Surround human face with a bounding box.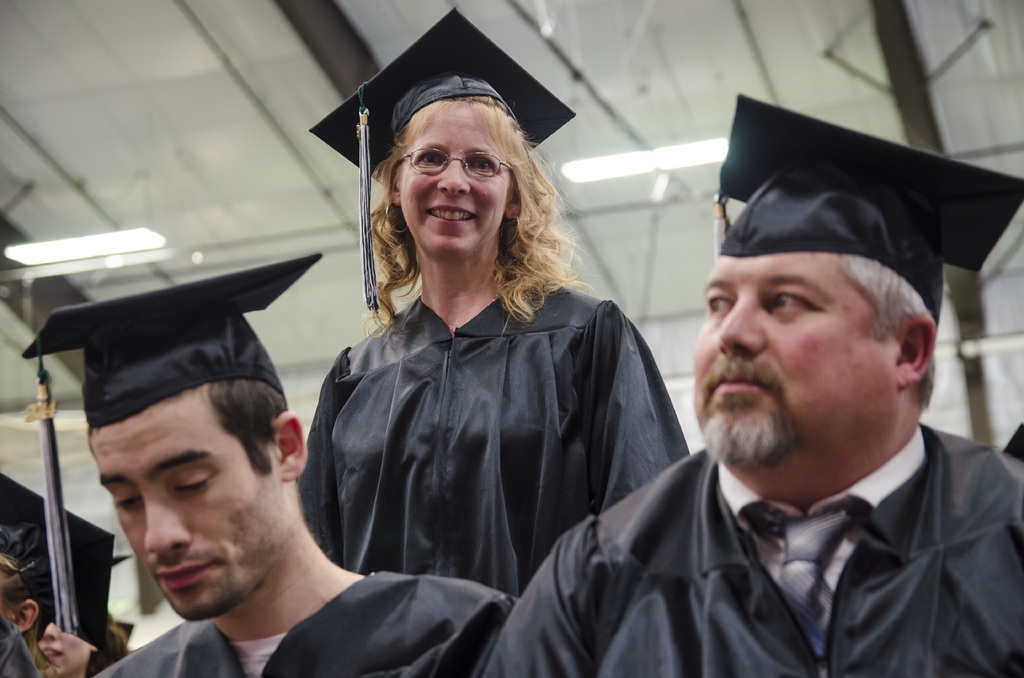
detection(86, 387, 278, 620).
